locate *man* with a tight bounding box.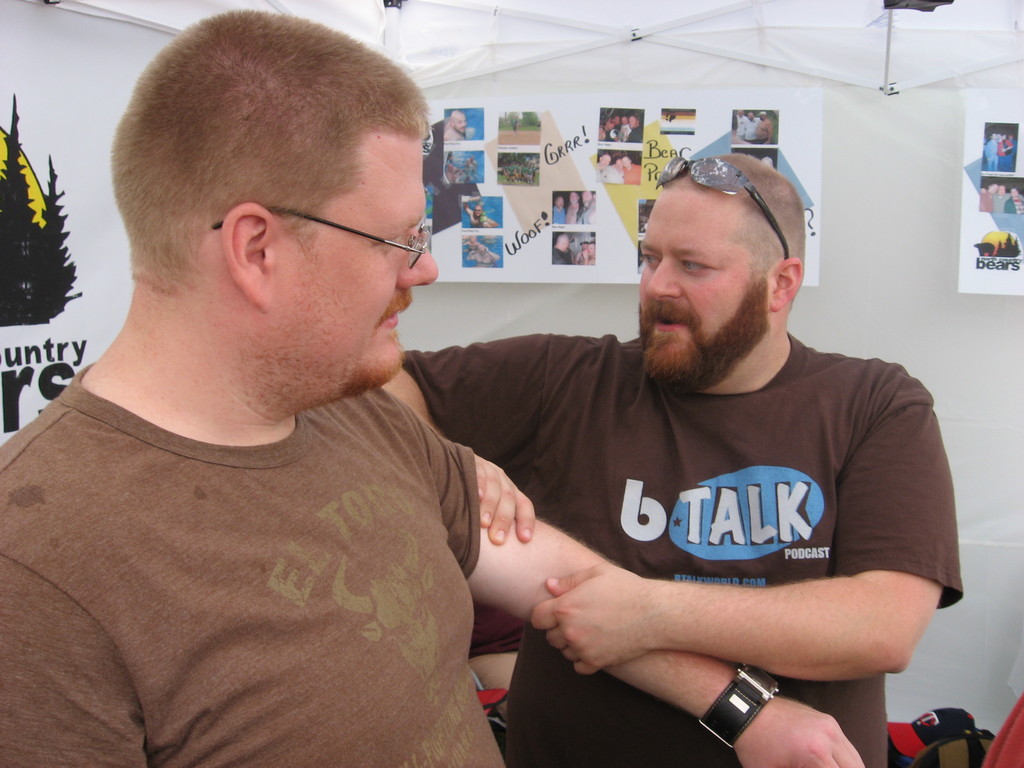
(left=0, top=7, right=883, bottom=766).
